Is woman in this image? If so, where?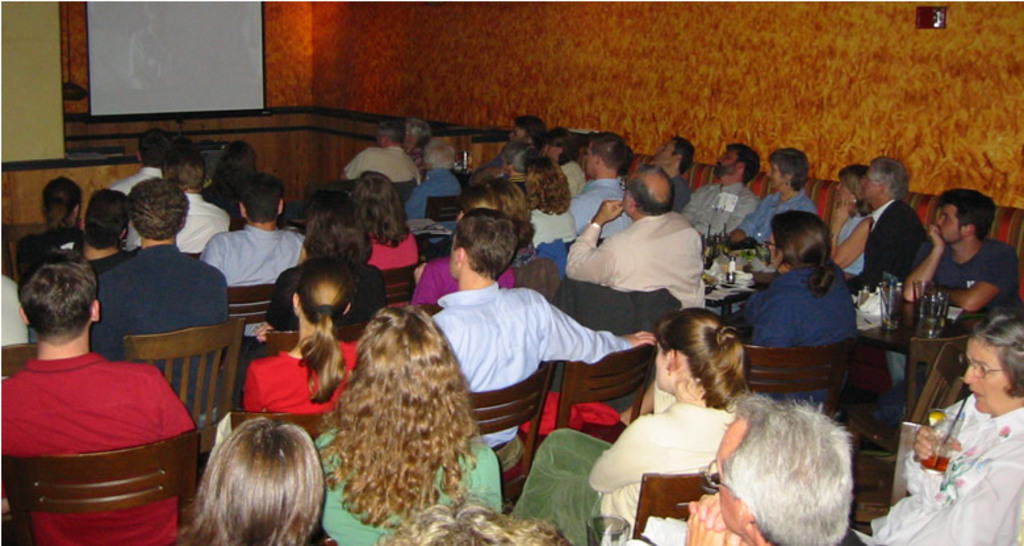
Yes, at bbox=(864, 304, 1023, 545).
